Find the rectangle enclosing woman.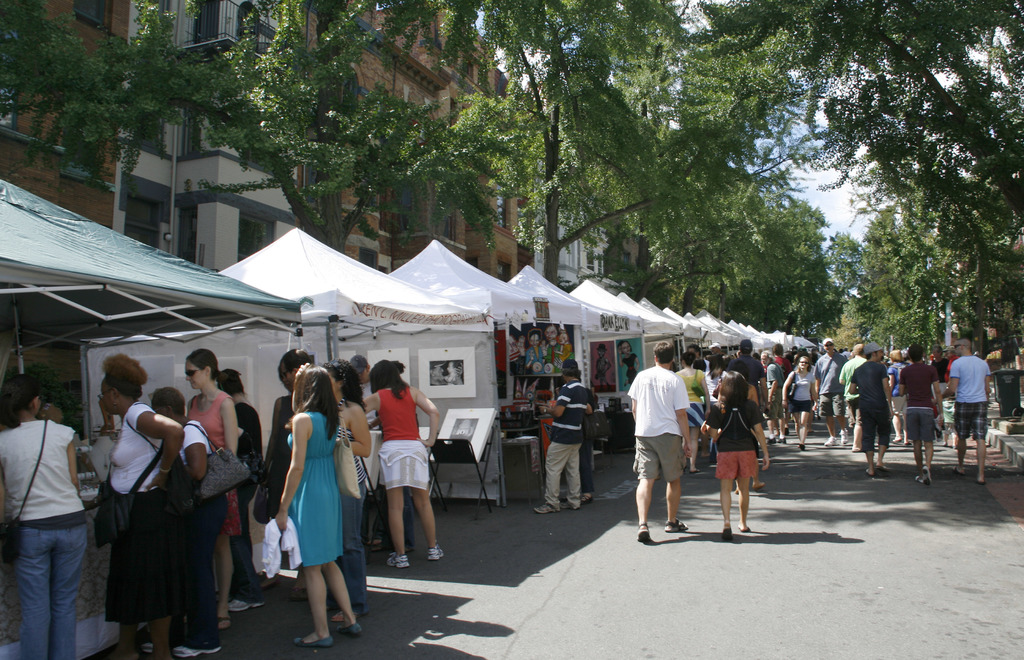
crop(364, 357, 442, 564).
